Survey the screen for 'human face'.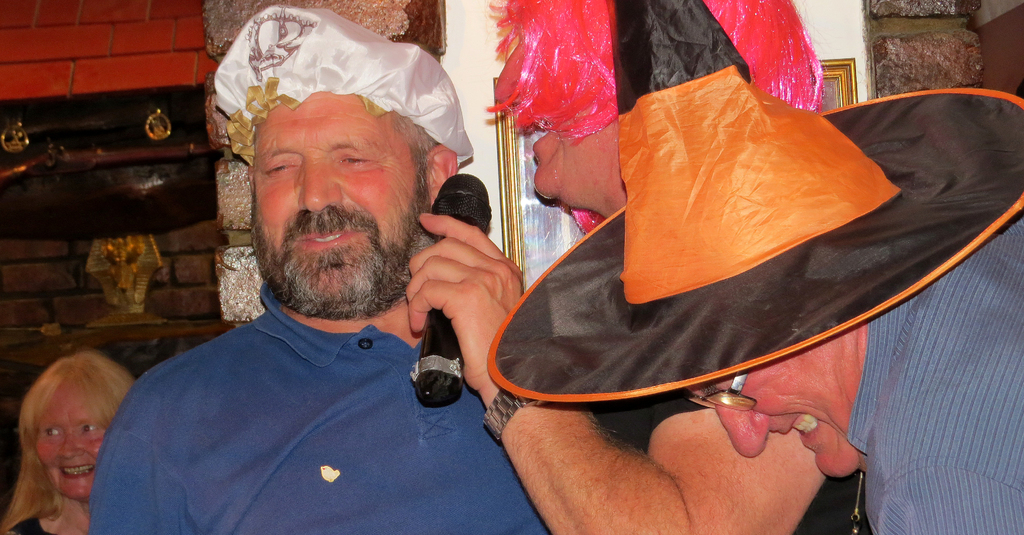
Survey found: [left=255, top=90, right=424, bottom=293].
